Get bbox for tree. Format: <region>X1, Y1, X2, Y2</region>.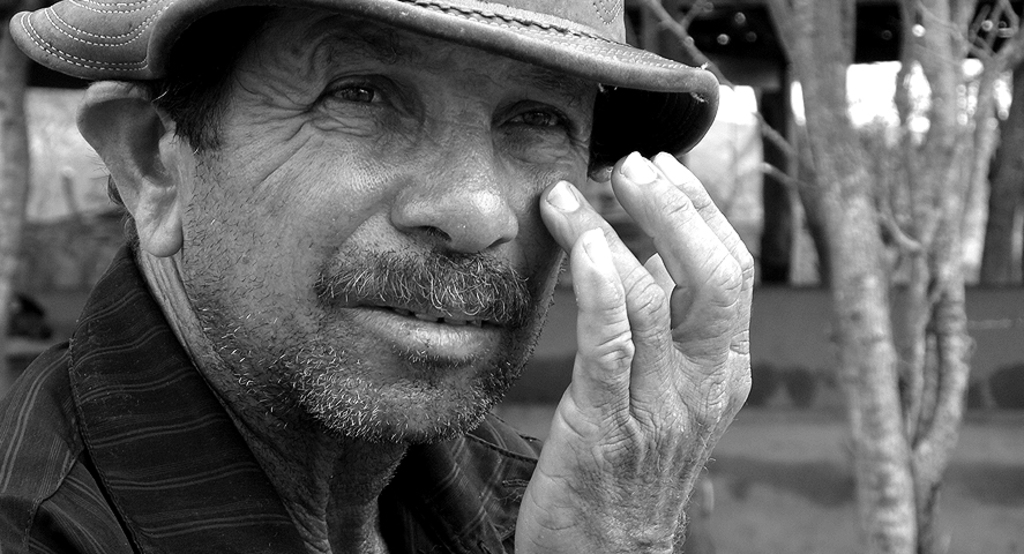
<region>641, 0, 1023, 553</region>.
